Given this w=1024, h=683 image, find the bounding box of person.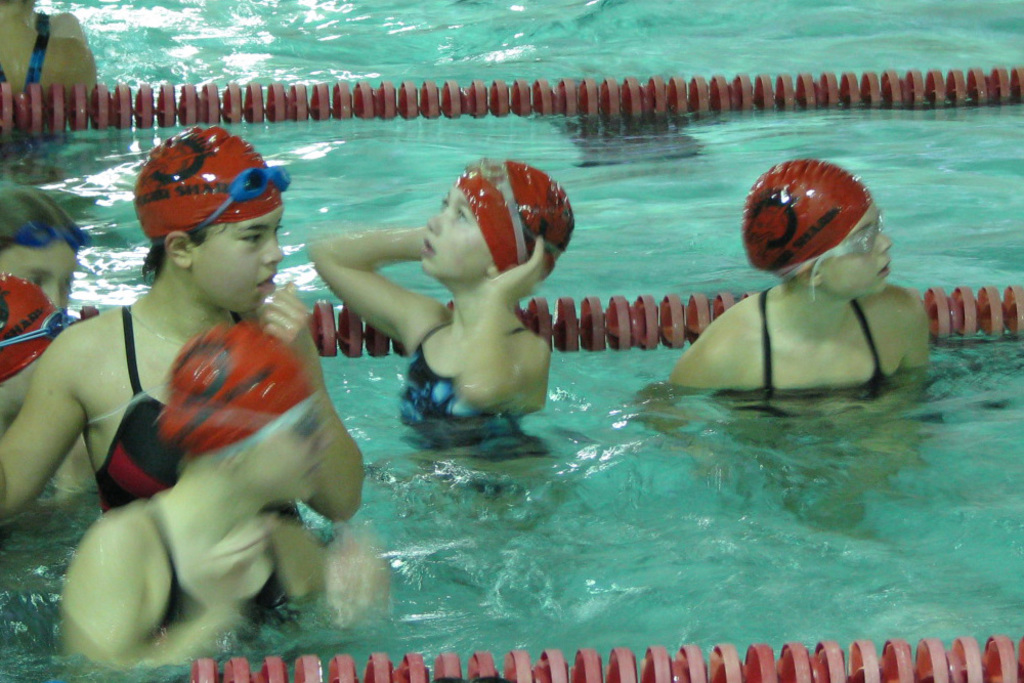
0, 0, 106, 91.
